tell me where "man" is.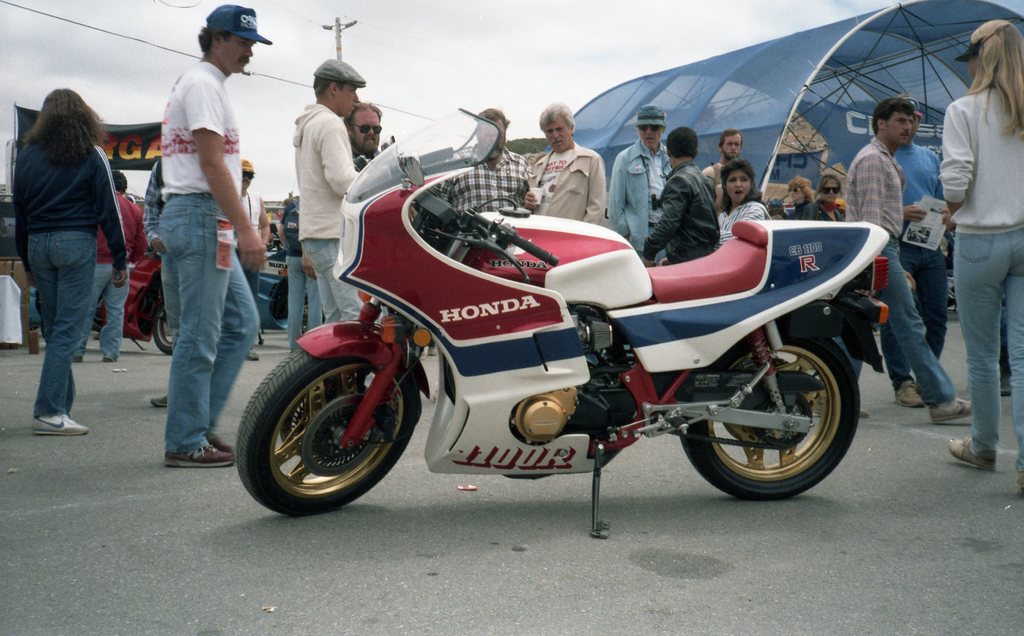
"man" is at (left=876, top=97, right=946, bottom=407).
